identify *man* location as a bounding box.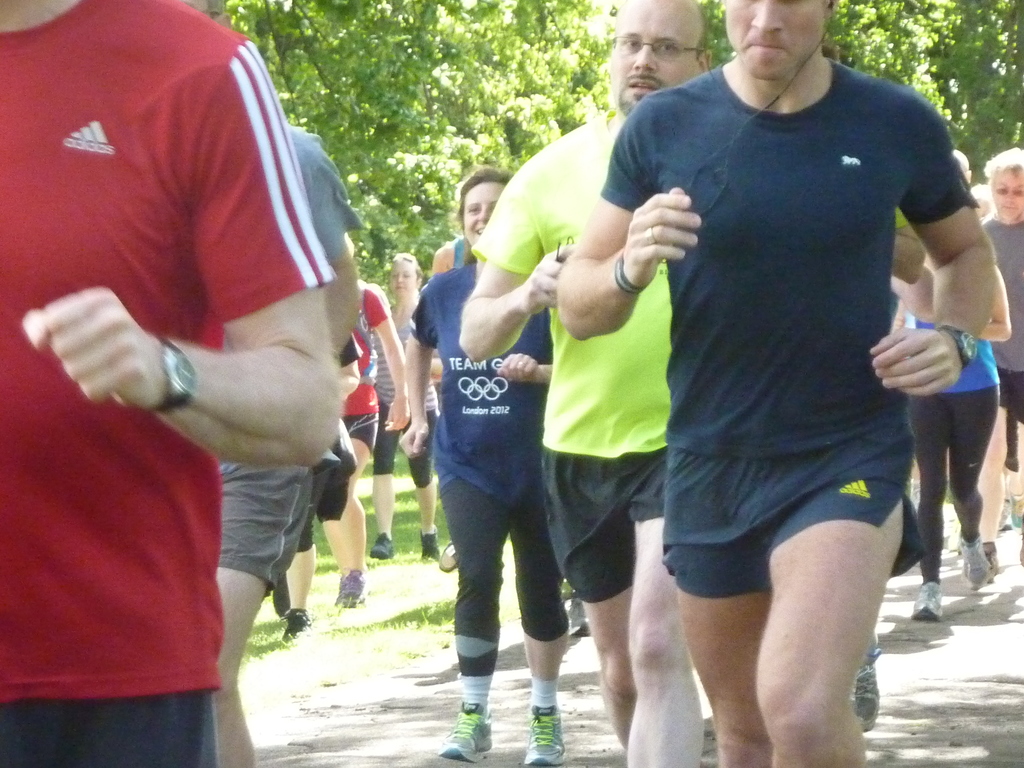
locate(455, 0, 714, 767).
